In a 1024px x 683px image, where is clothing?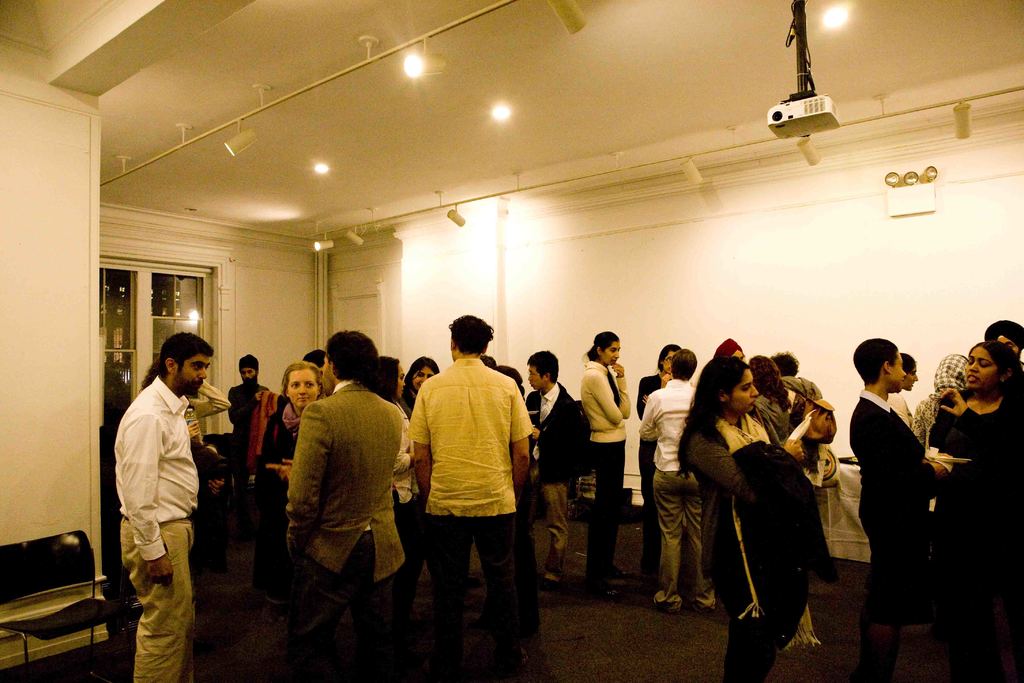
Rect(291, 390, 404, 579).
